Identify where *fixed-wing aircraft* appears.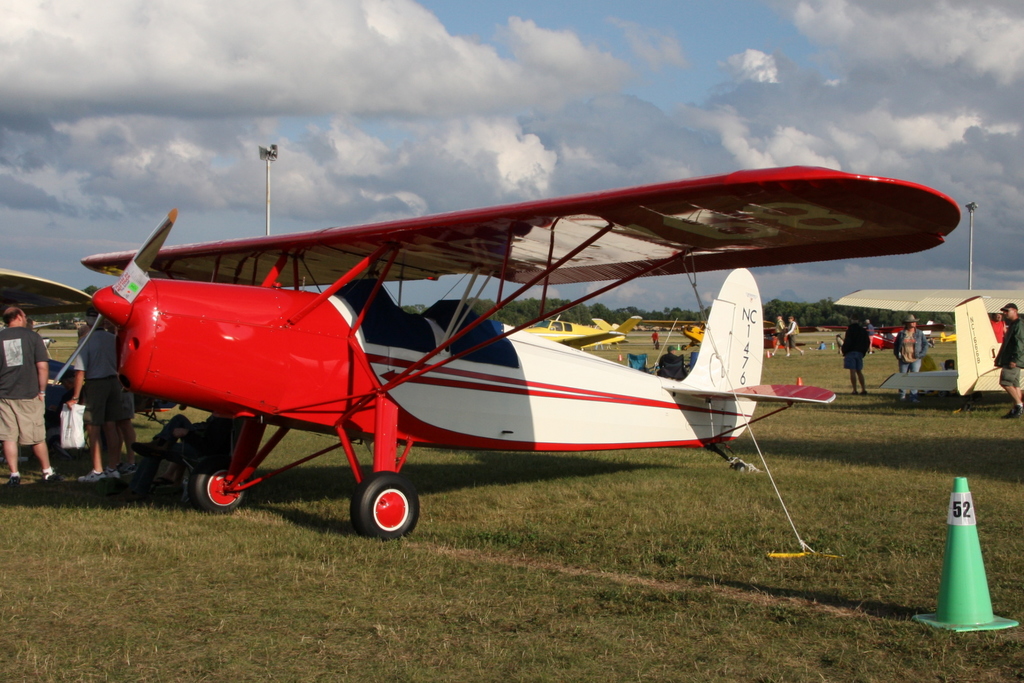
Appears at box=[52, 161, 969, 550].
